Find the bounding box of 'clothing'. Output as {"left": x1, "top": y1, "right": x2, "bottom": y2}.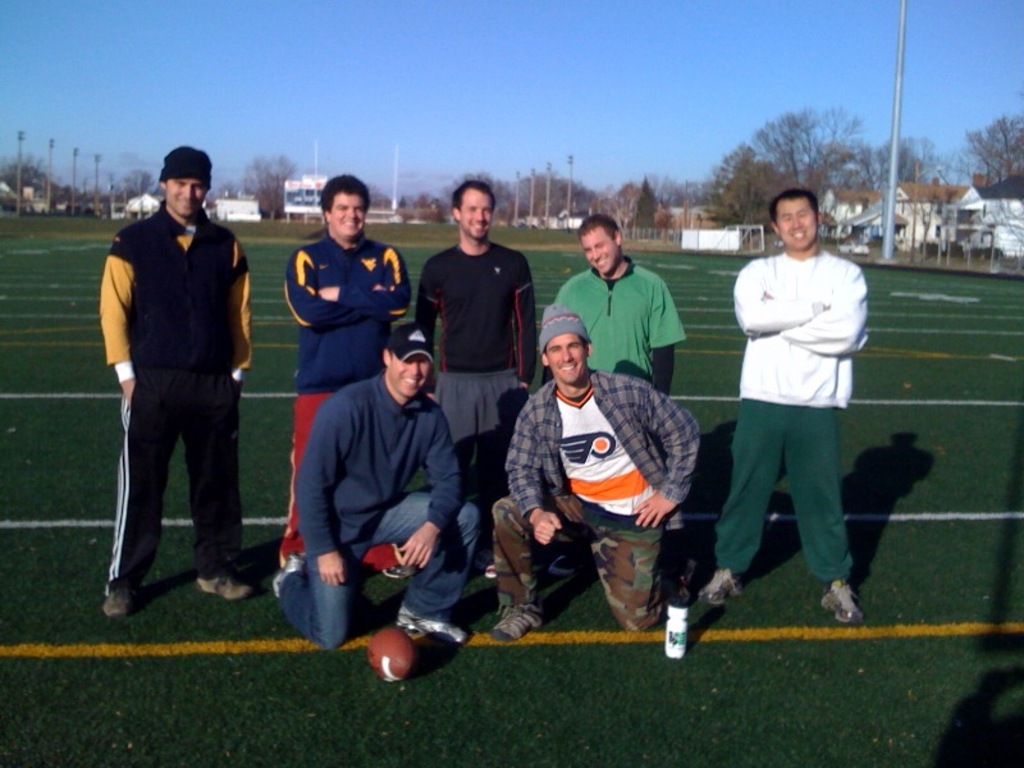
{"left": 554, "top": 259, "right": 686, "bottom": 393}.
